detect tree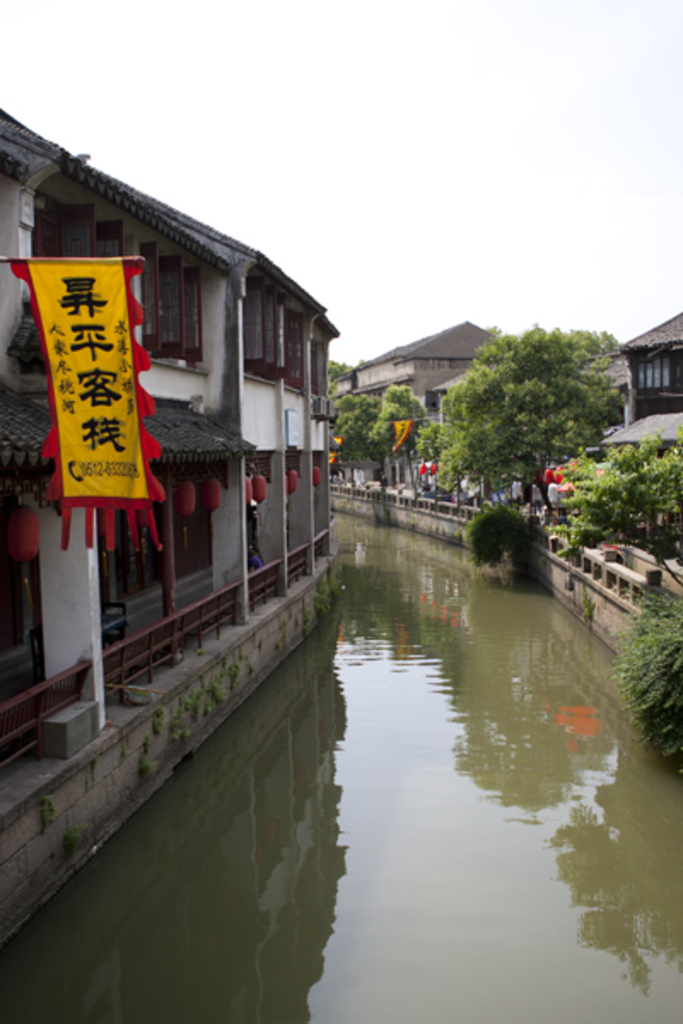
<region>425, 309, 630, 471</region>
